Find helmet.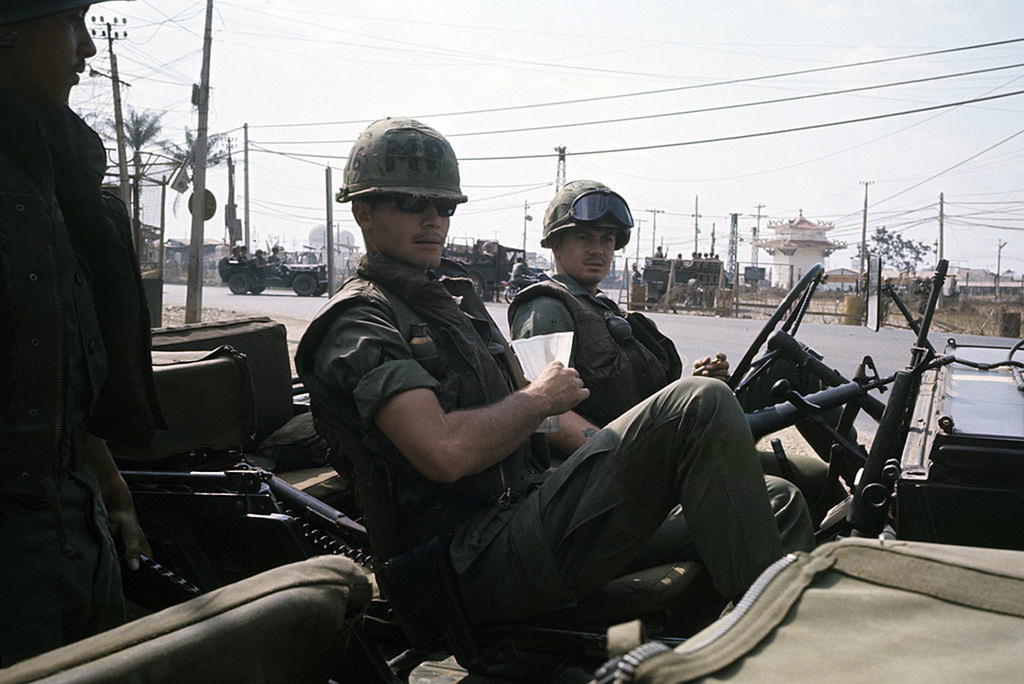
crop(531, 180, 635, 252).
